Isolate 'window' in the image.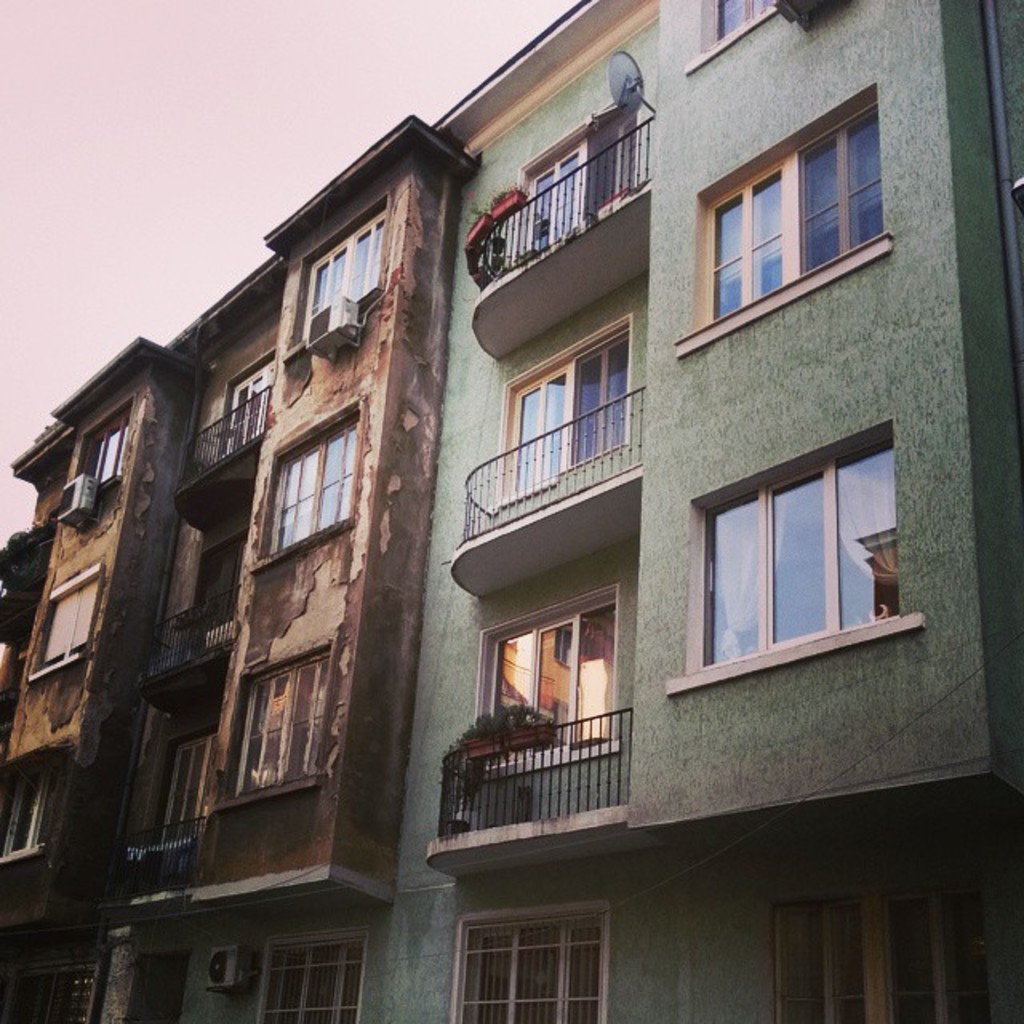
Isolated region: (left=232, top=642, right=339, bottom=795).
